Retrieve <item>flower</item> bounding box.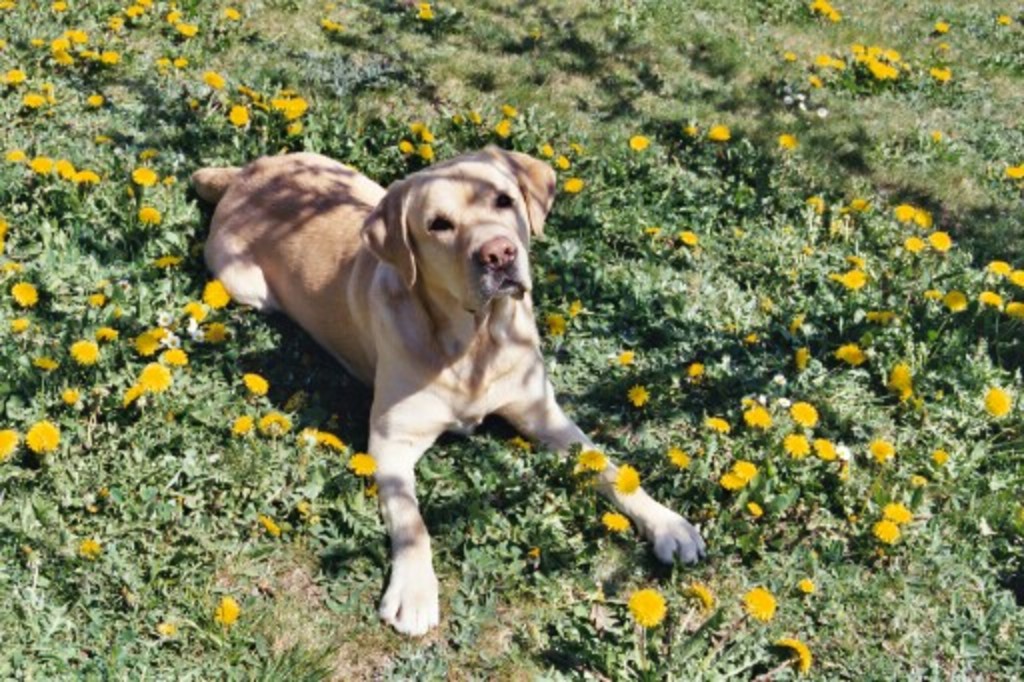
Bounding box: [left=846, top=272, right=858, bottom=284].
